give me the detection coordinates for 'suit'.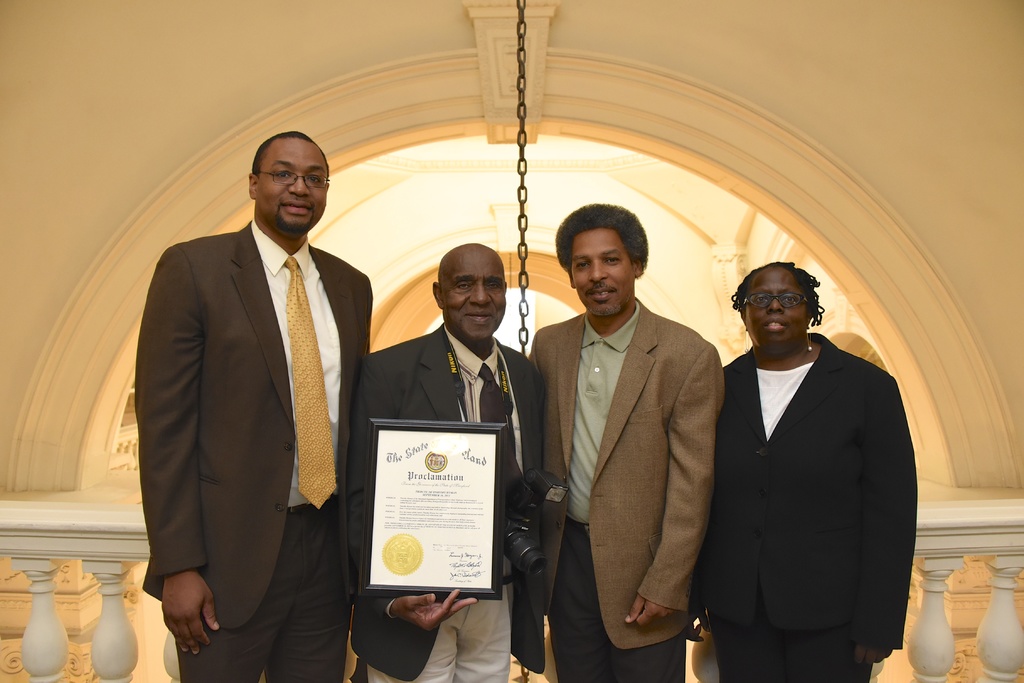
box(525, 293, 720, 682).
